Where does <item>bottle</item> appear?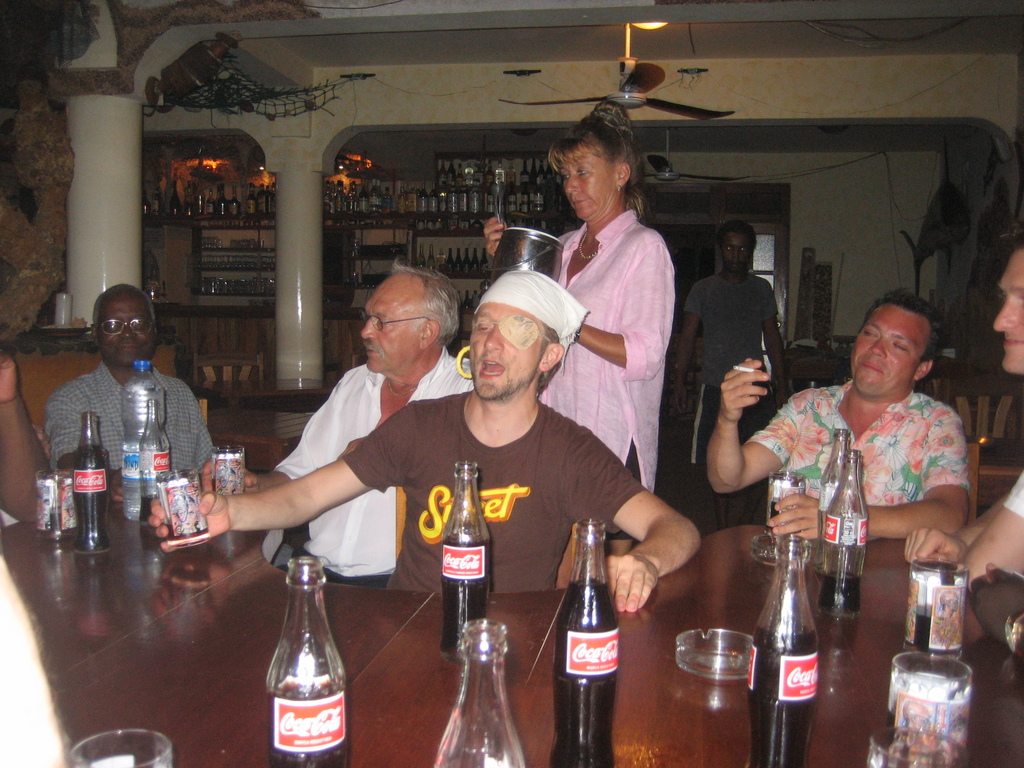
Appears at bbox=(243, 182, 258, 218).
